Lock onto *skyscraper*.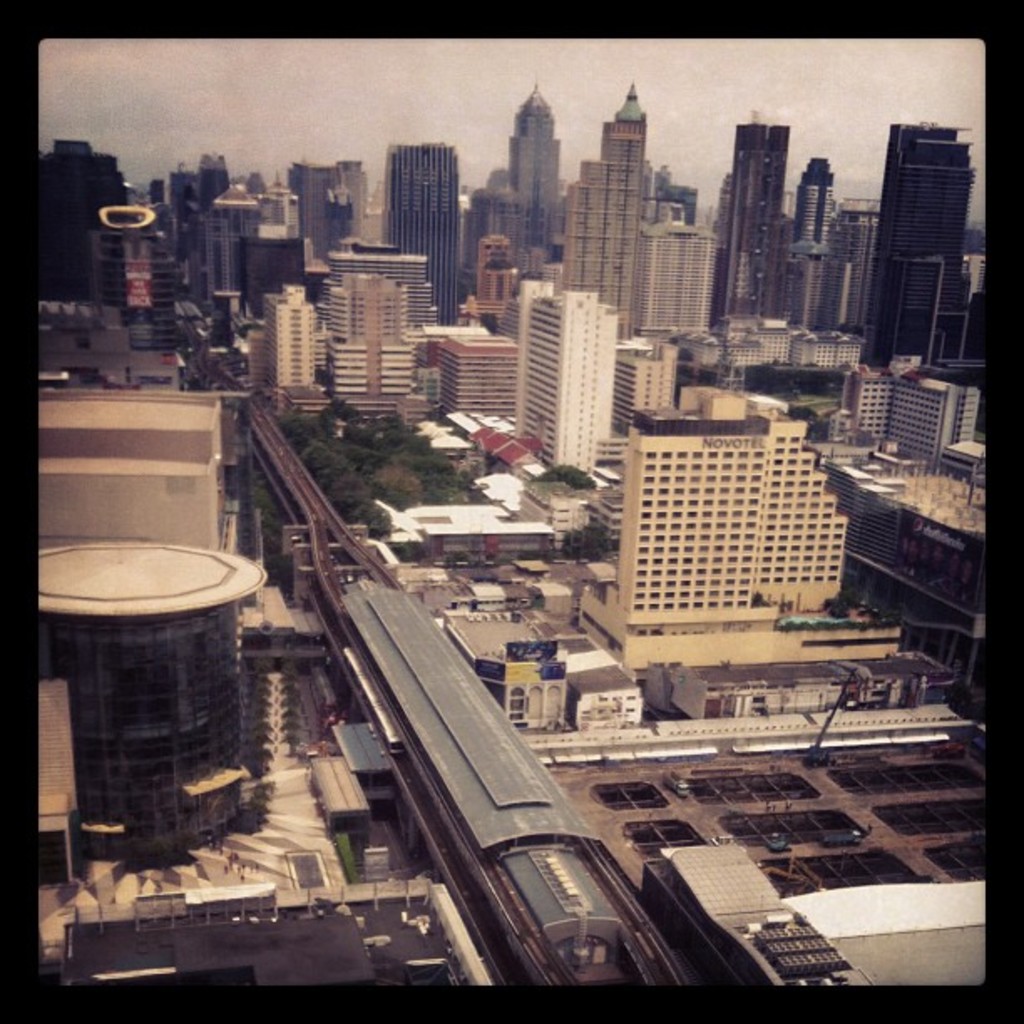
Locked: bbox(234, 273, 335, 402).
